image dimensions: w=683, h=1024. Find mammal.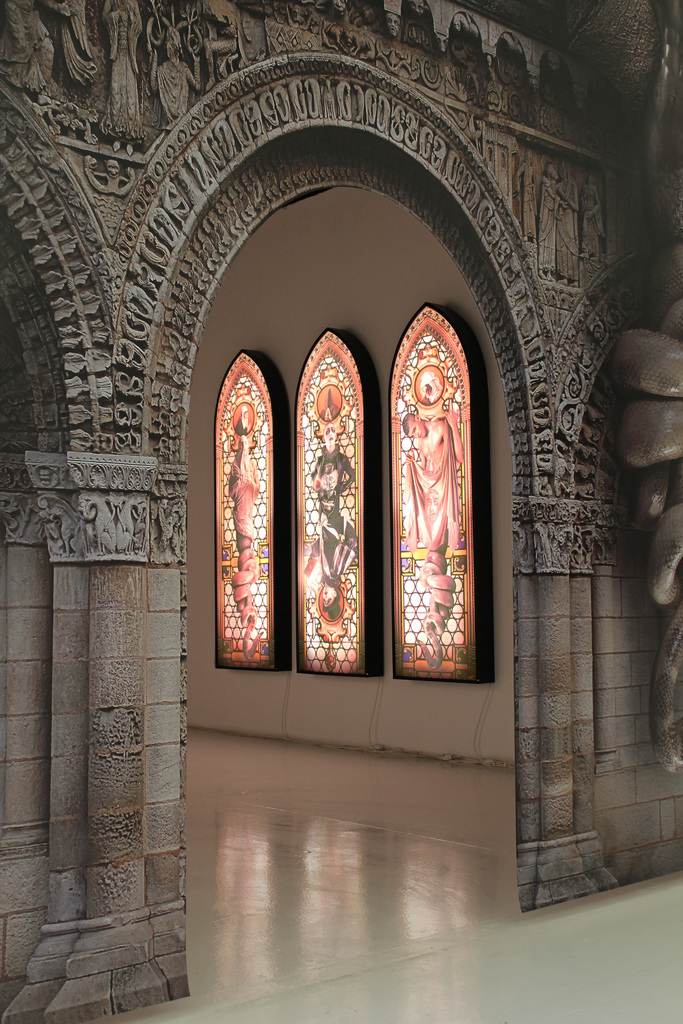
x1=308 y1=408 x2=360 y2=584.
